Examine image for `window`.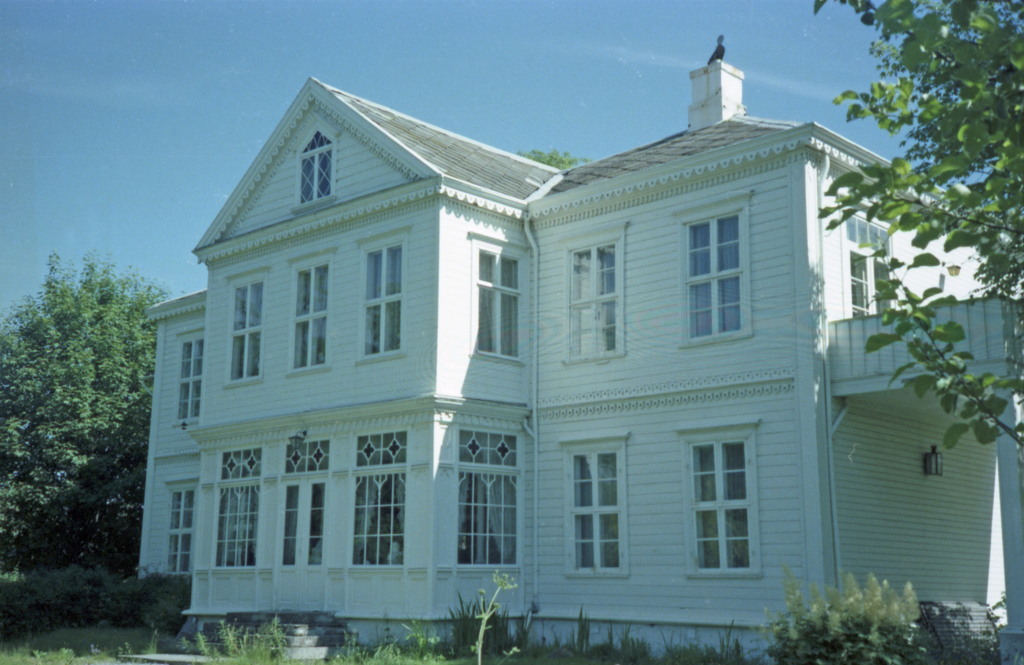
Examination result: x1=177, y1=332, x2=200, y2=438.
